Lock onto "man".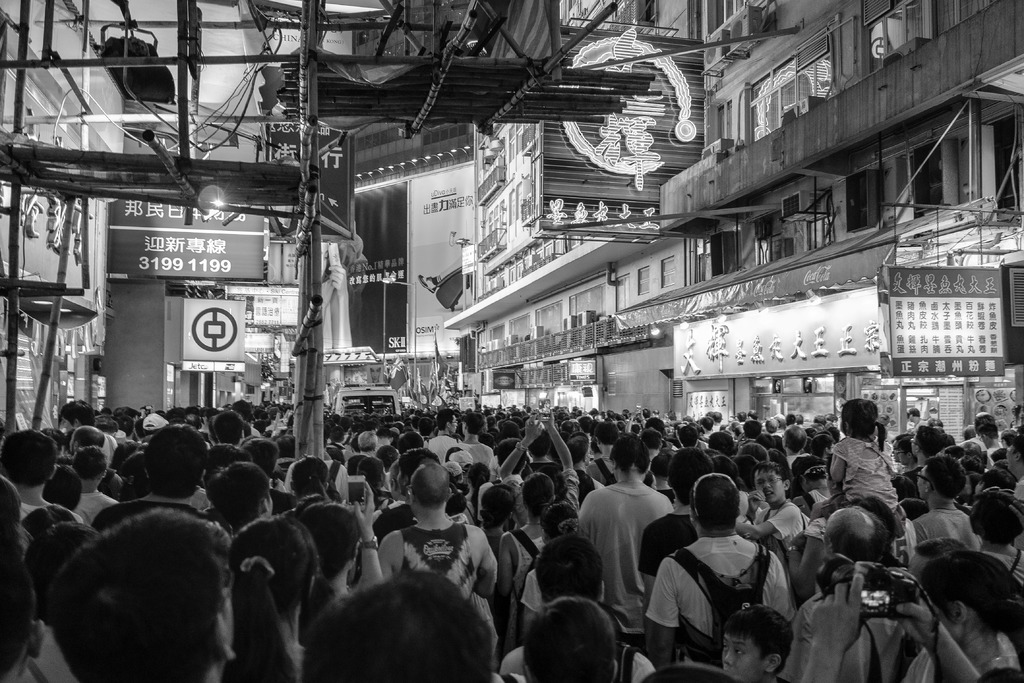
Locked: (x1=581, y1=420, x2=618, y2=486).
